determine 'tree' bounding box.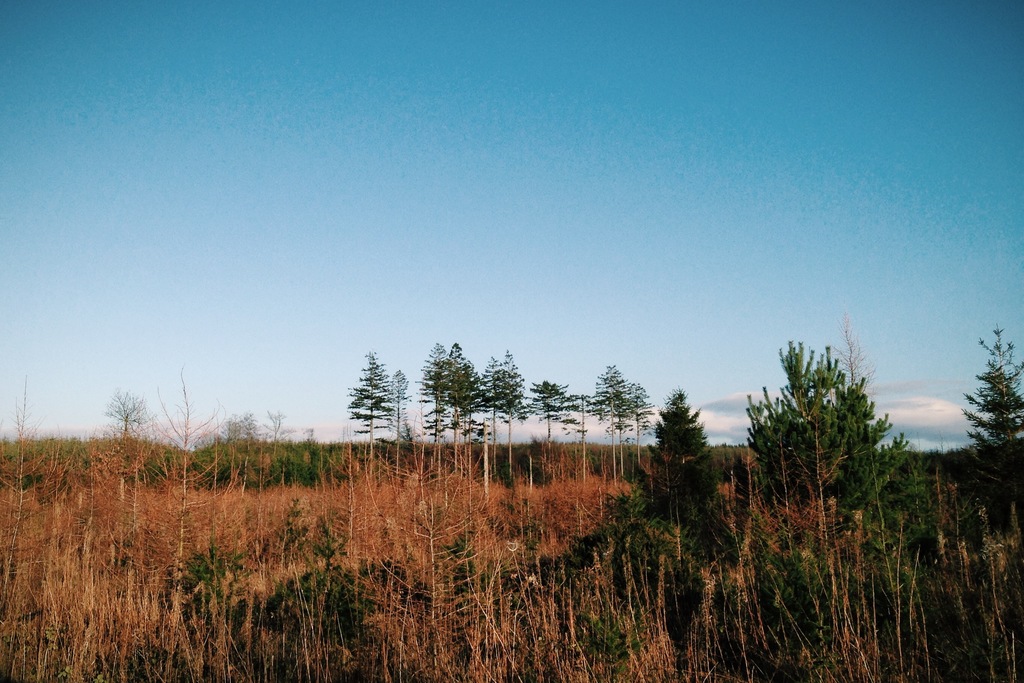
Determined: (482,342,549,502).
